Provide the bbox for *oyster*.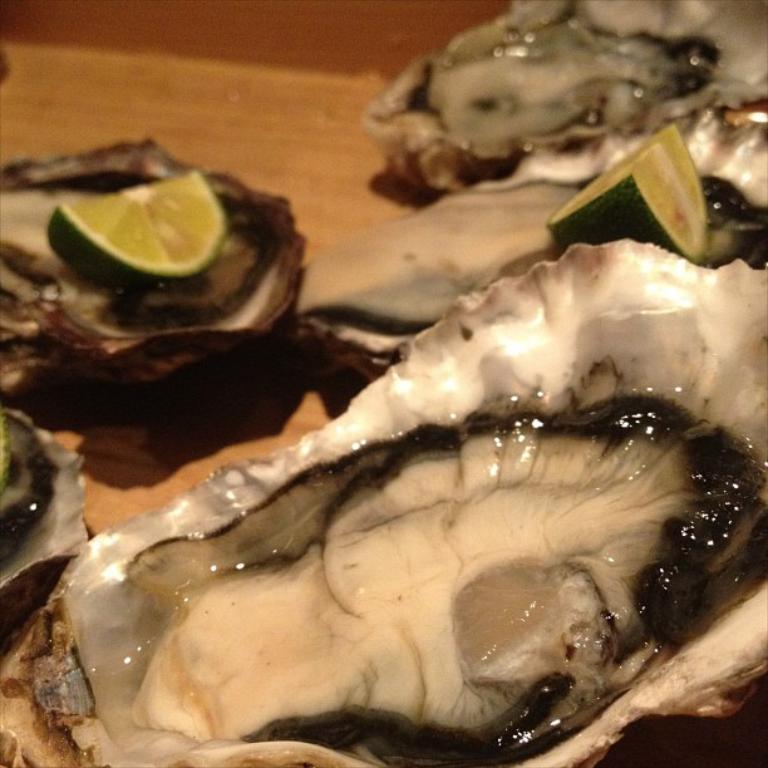
<box>0,240,767,765</box>.
